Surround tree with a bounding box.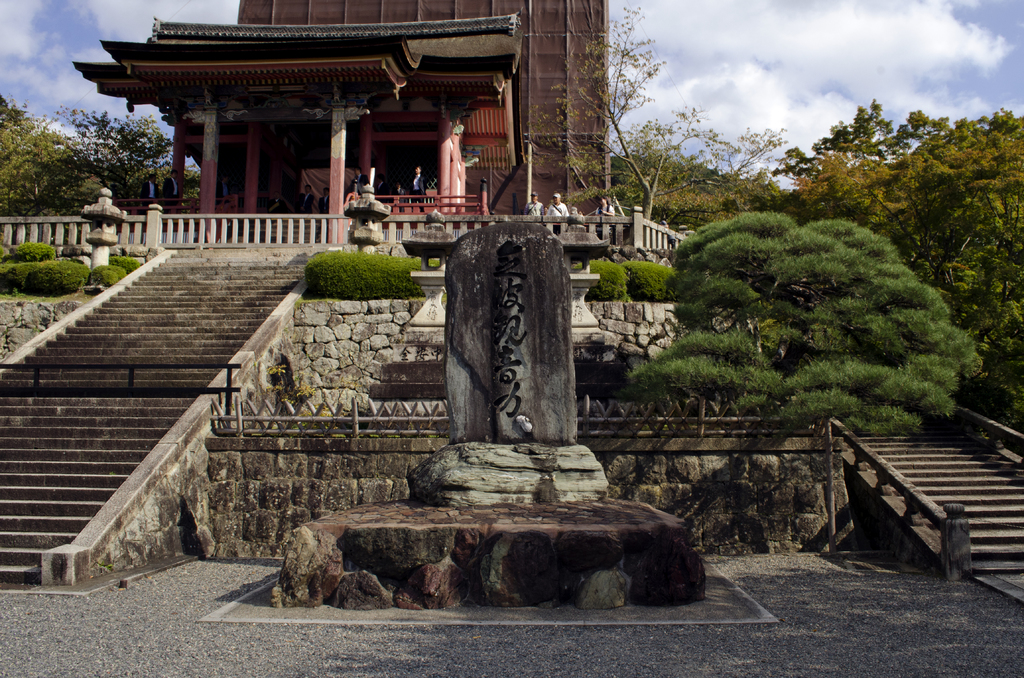
x1=765, y1=94, x2=943, y2=230.
